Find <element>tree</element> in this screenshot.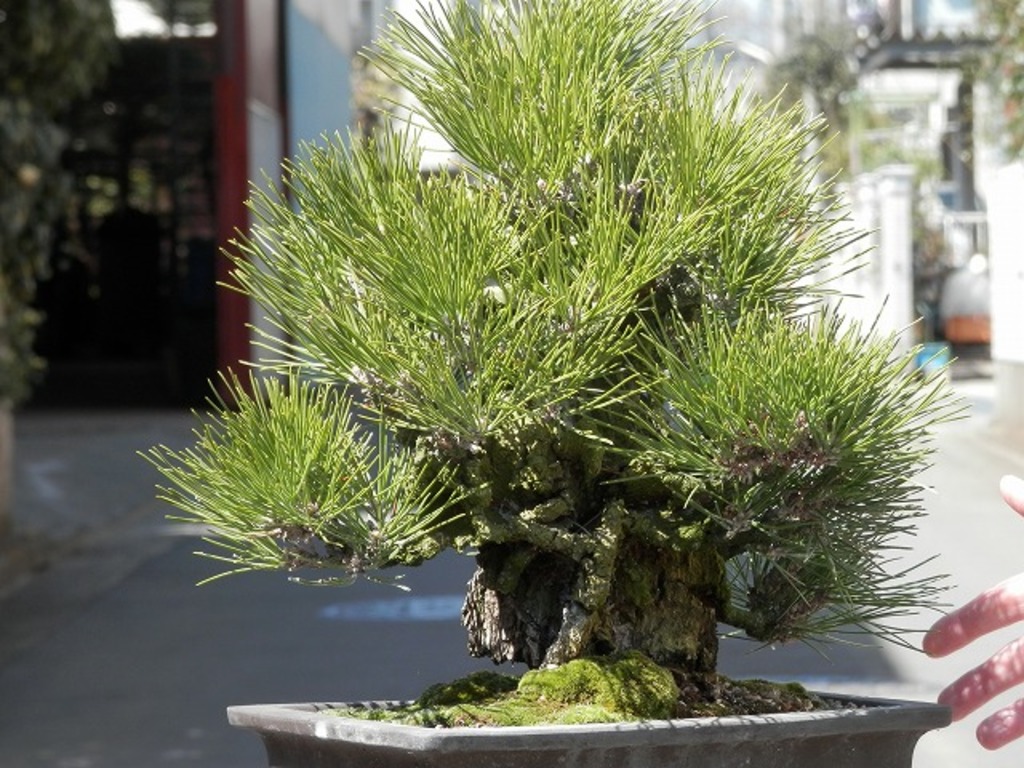
The bounding box for <element>tree</element> is 0/0/160/402.
